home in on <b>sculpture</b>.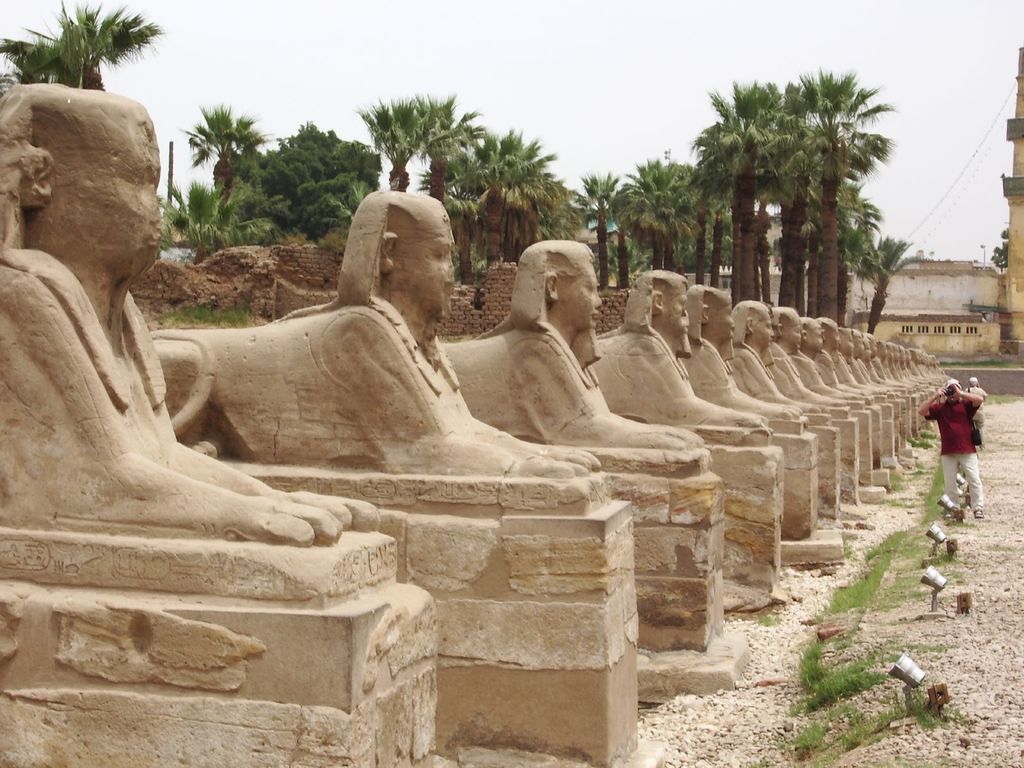
Homed in at bbox=(589, 269, 766, 435).
